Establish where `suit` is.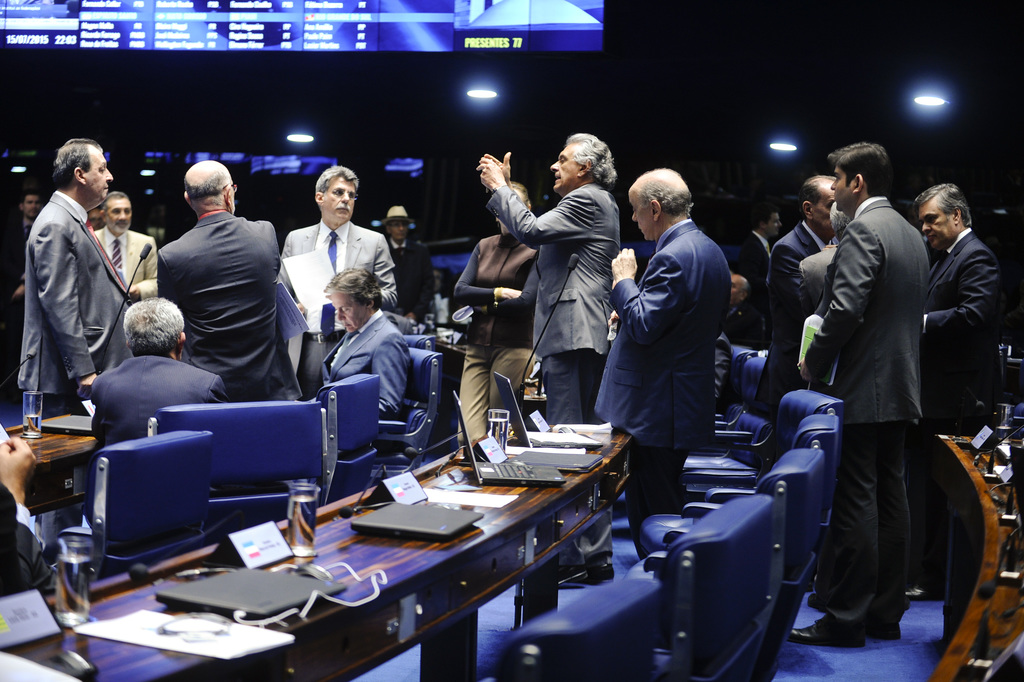
Established at (92,223,155,296).
